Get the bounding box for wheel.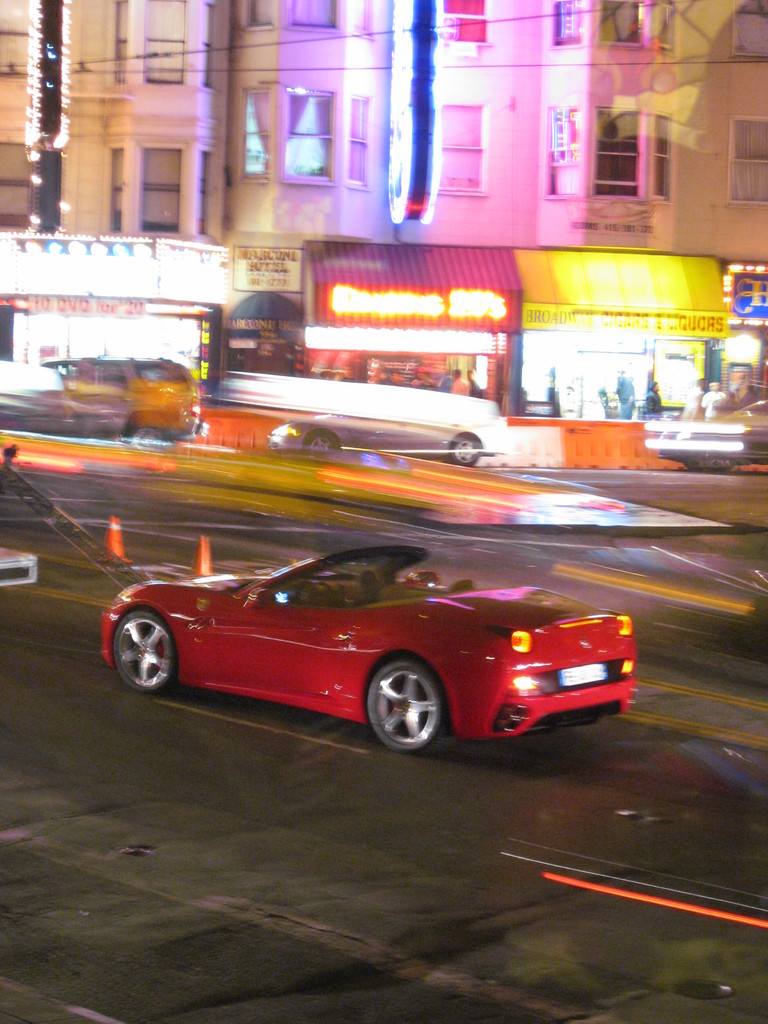
[694,445,739,469].
